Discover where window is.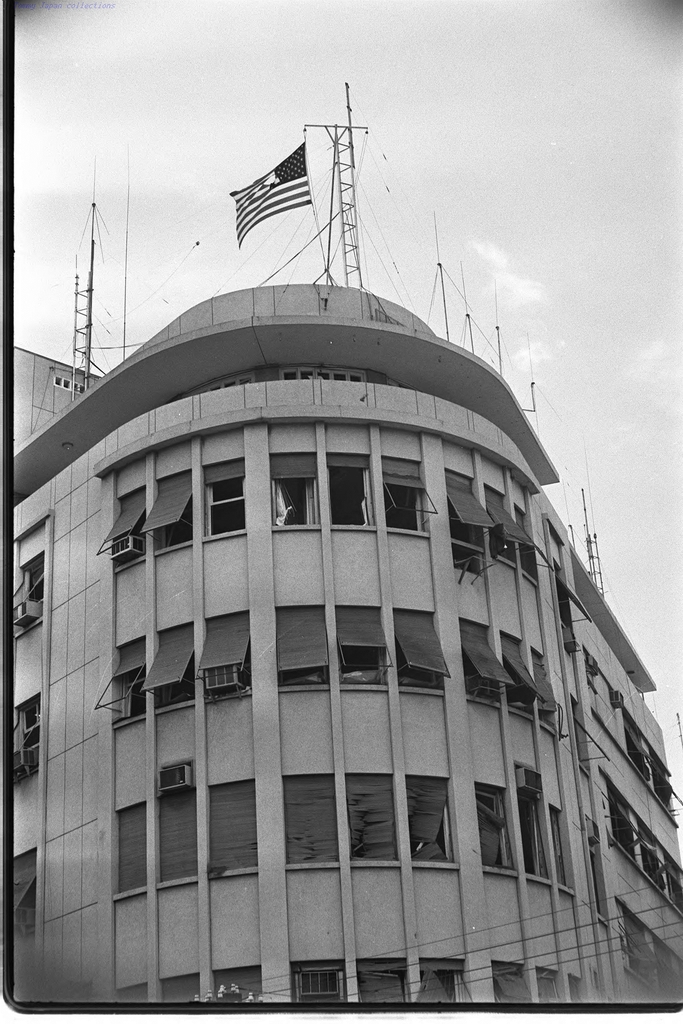
Discovered at box(582, 817, 613, 926).
